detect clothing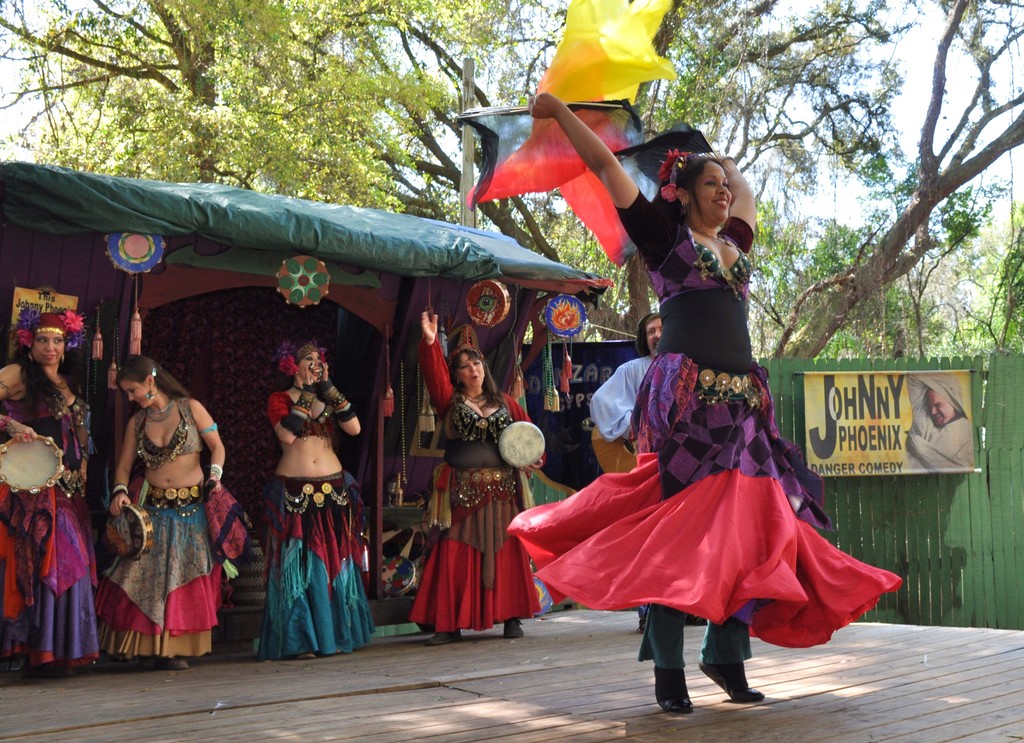
{"x1": 100, "y1": 397, "x2": 222, "y2": 645}
